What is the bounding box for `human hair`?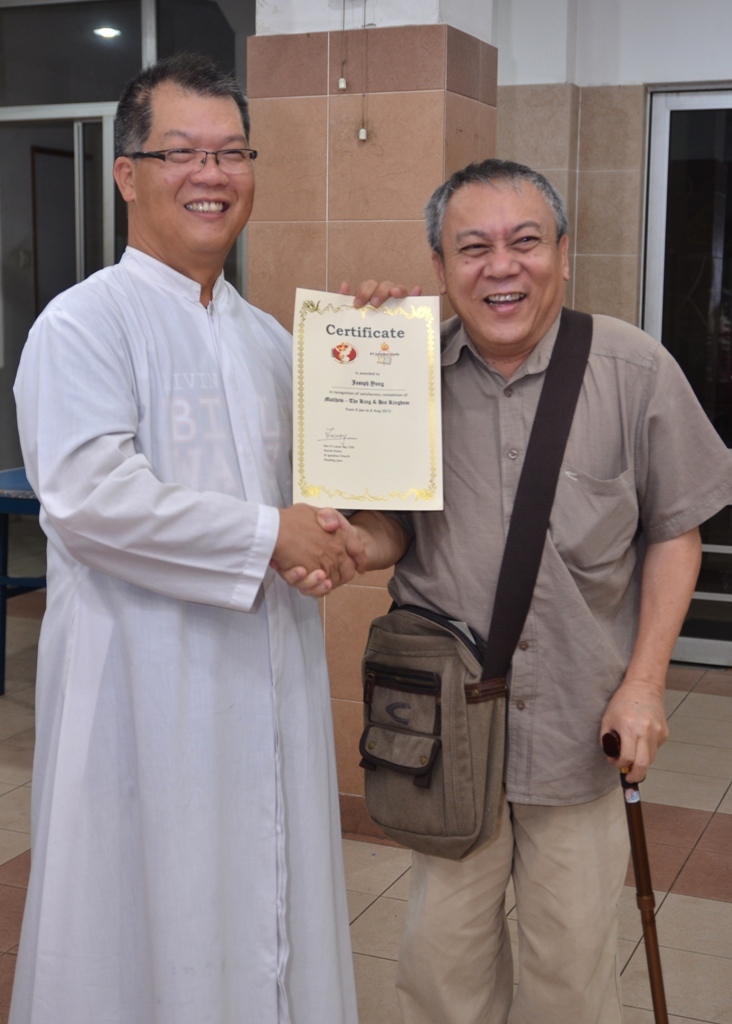
rect(109, 58, 245, 166).
